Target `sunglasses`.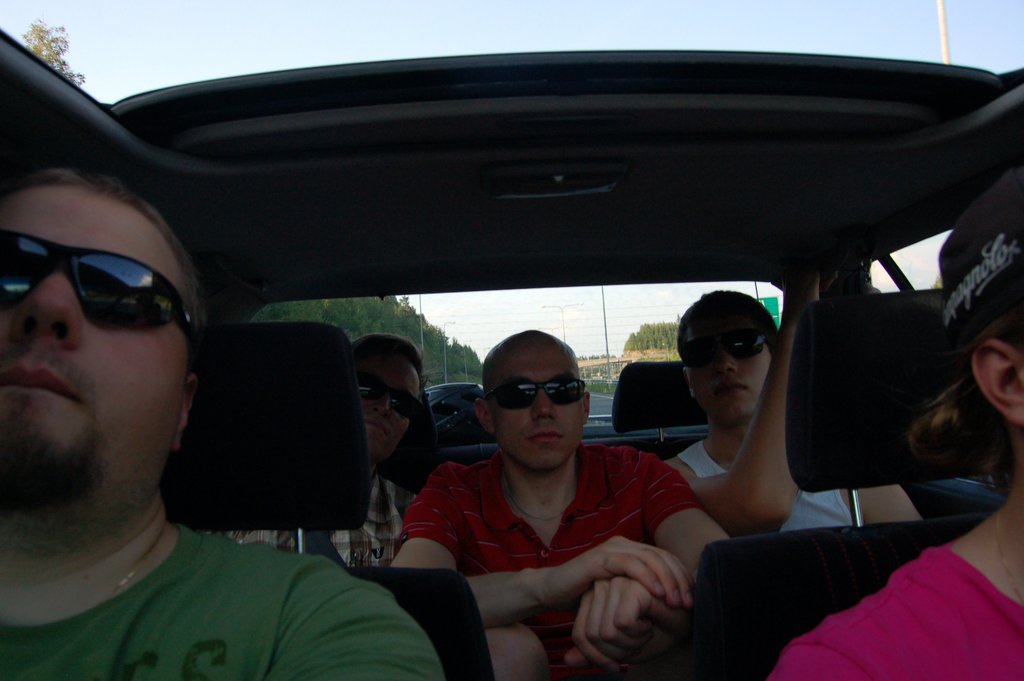
Target region: (x1=484, y1=380, x2=586, y2=409).
